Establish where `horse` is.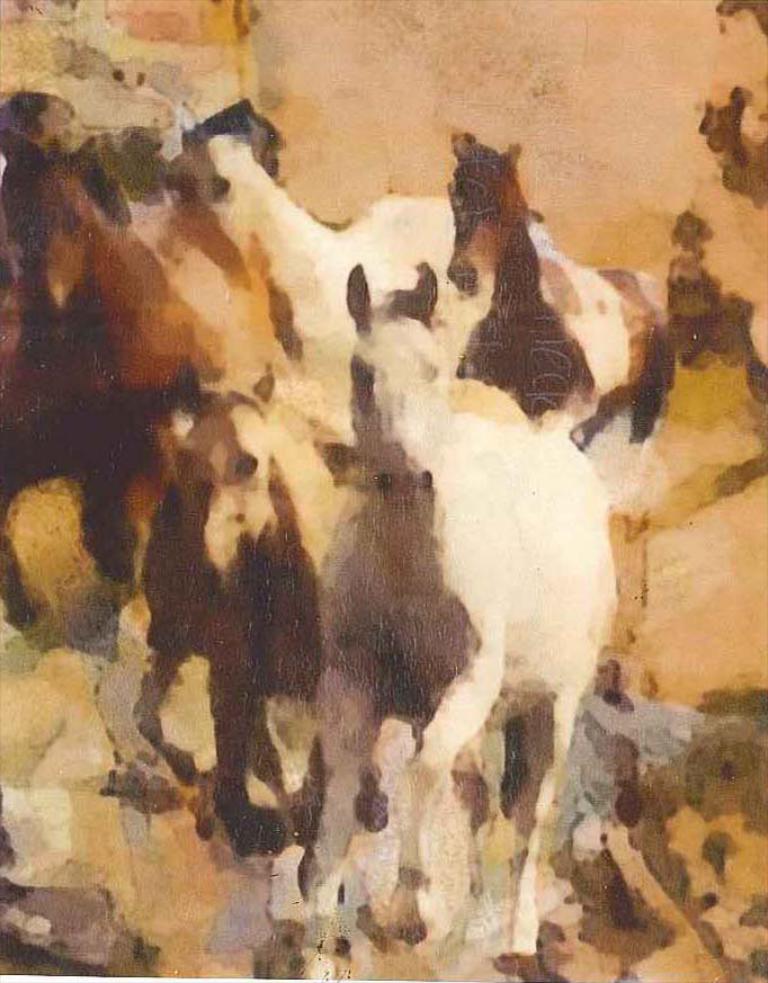
Established at rect(447, 132, 678, 509).
